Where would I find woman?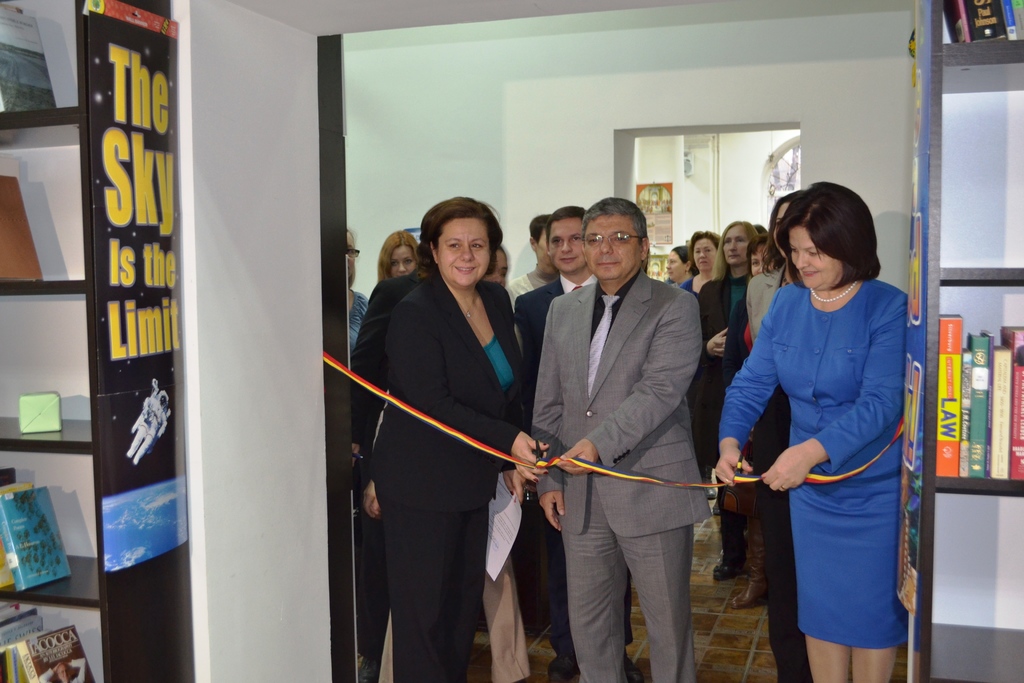
At 738:231:776:369.
